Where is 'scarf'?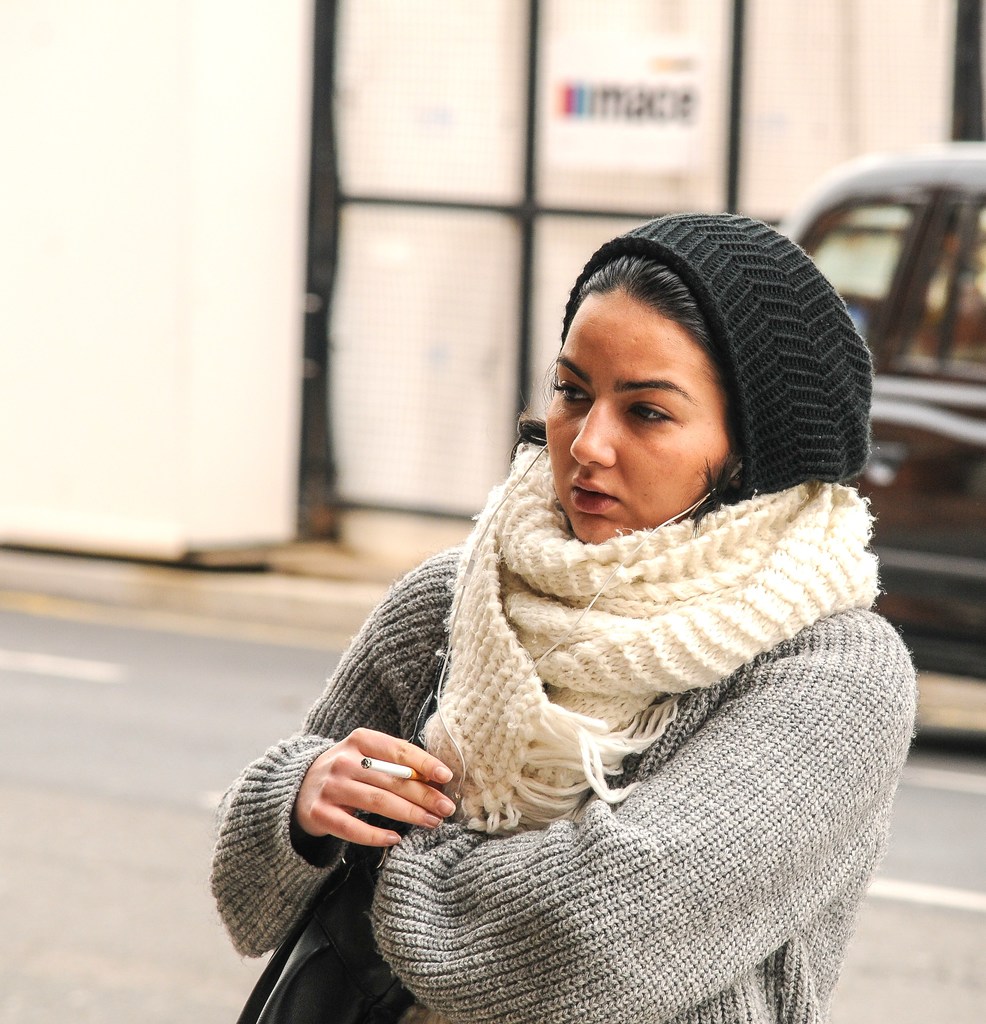
(411,431,891,839).
